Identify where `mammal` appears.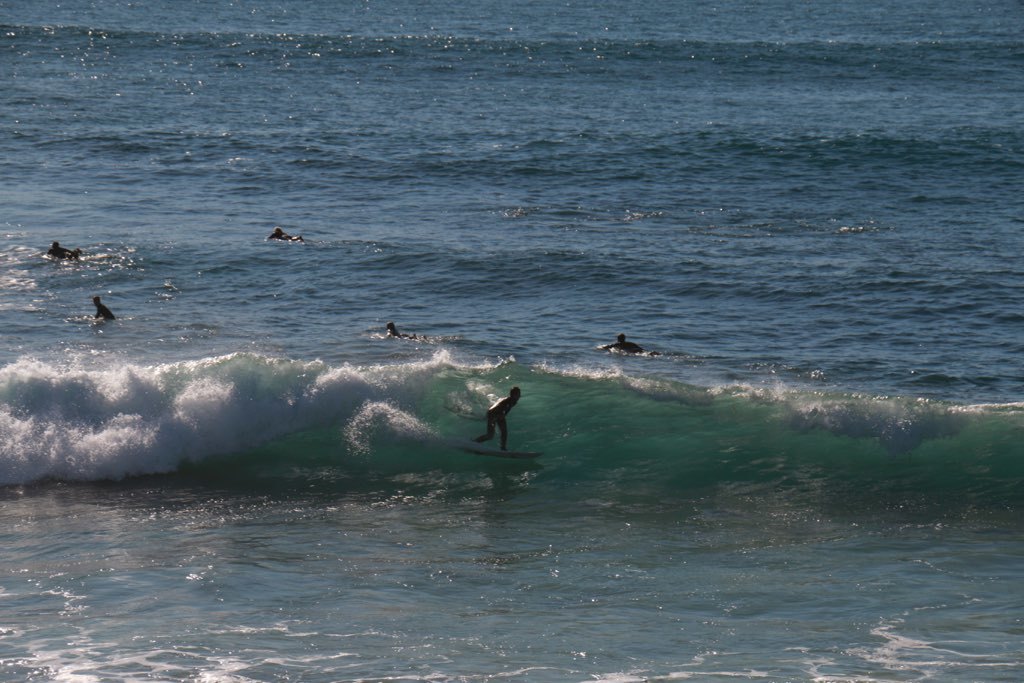
Appears at rect(382, 321, 414, 340).
